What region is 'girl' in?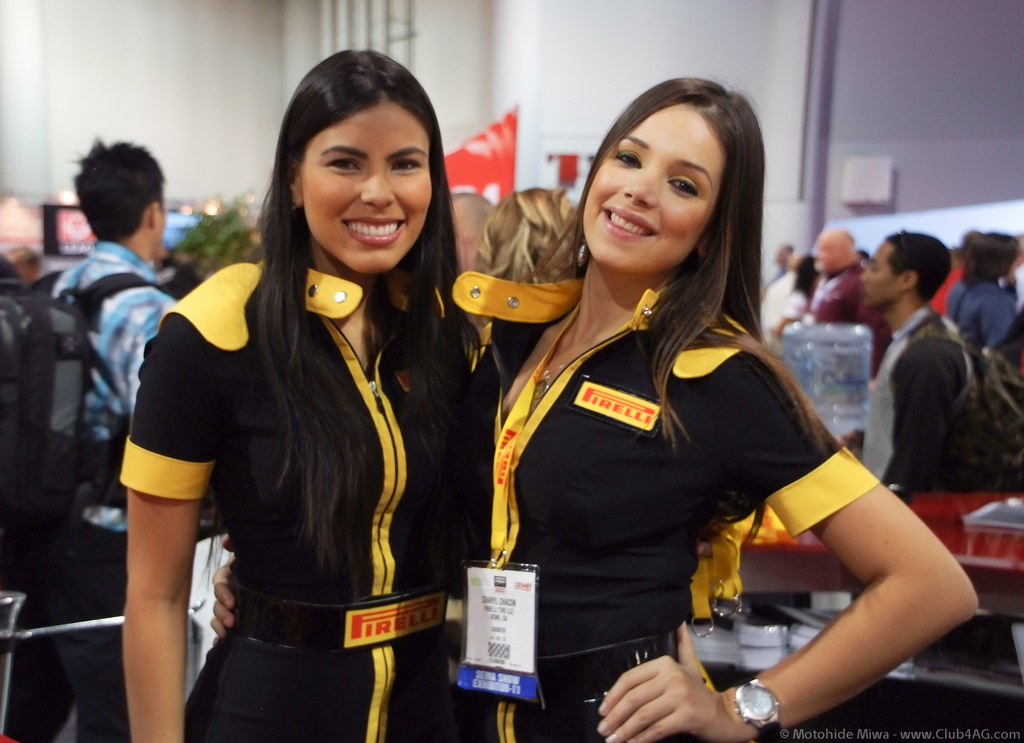
{"left": 209, "top": 78, "right": 979, "bottom": 742}.
